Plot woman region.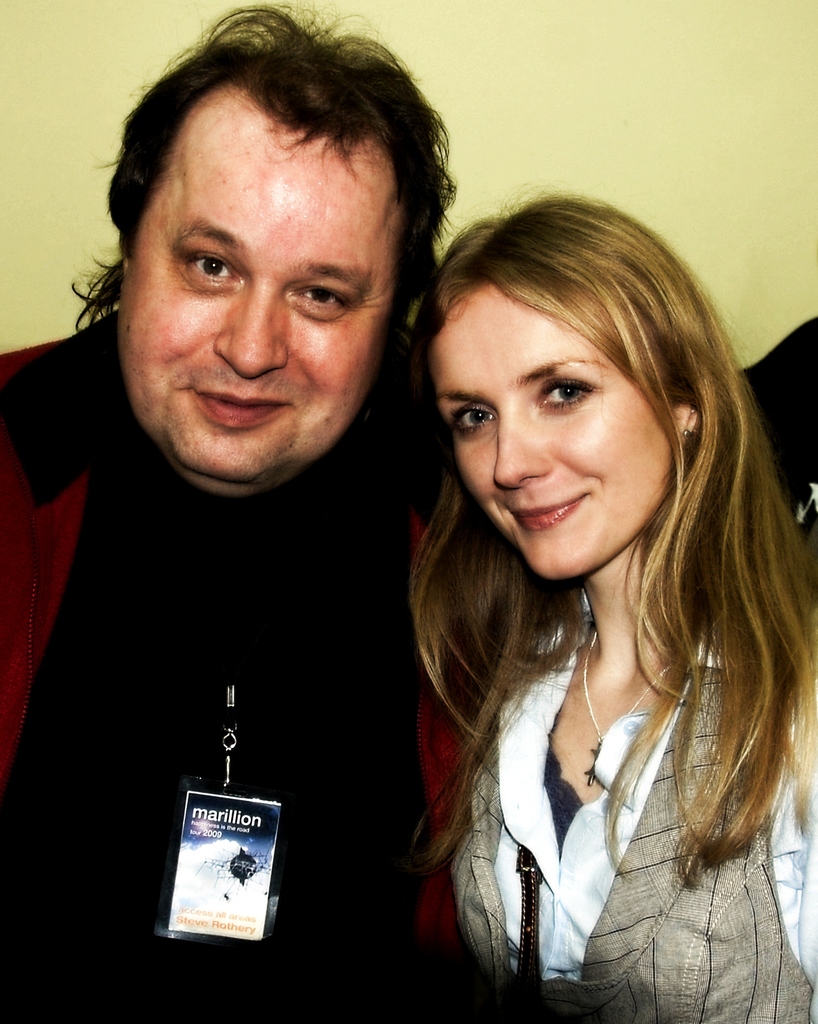
Plotted at Rect(372, 307, 814, 980).
